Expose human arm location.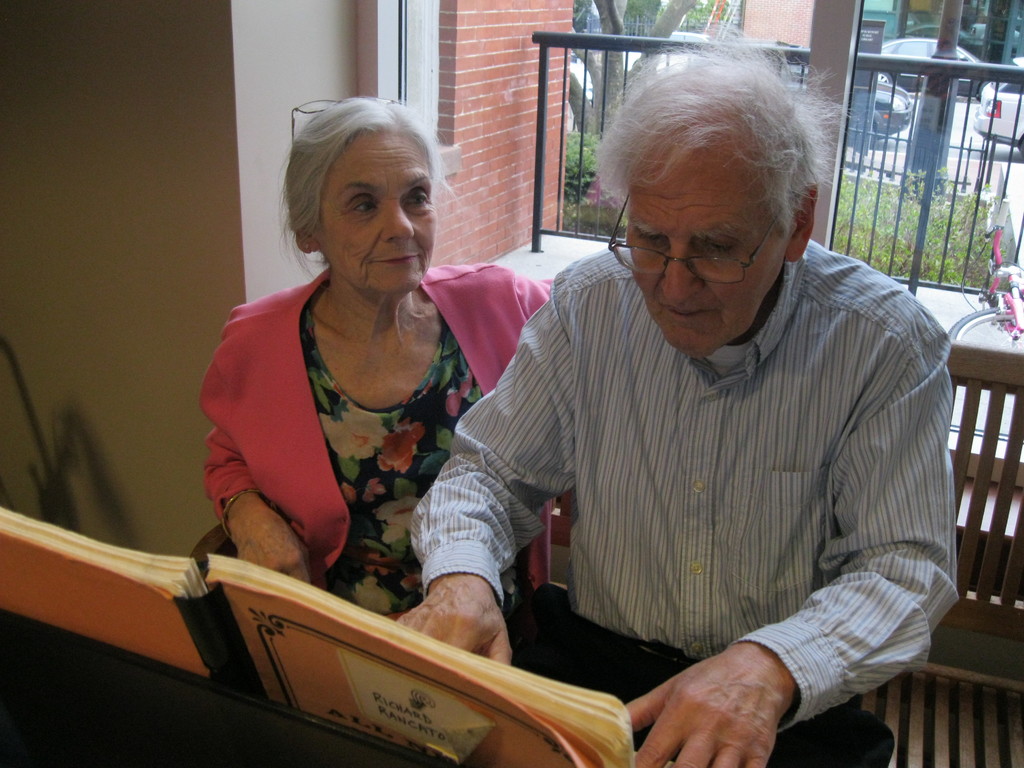
Exposed at detection(403, 273, 580, 664).
